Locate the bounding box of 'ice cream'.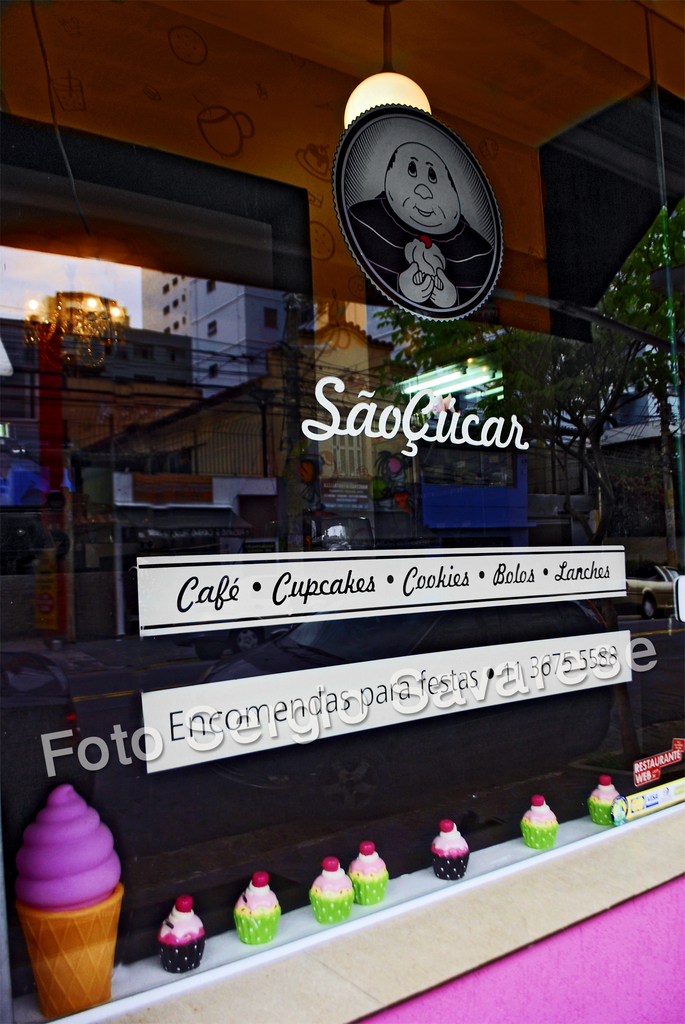
Bounding box: x1=354 y1=838 x2=392 y2=905.
